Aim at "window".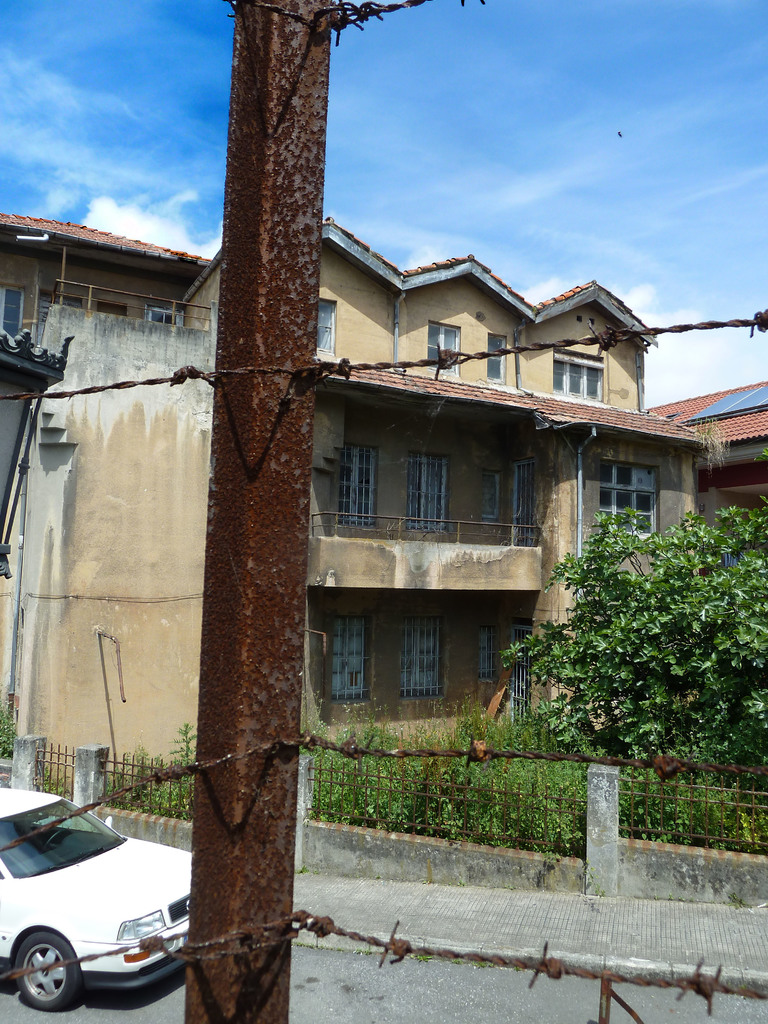
Aimed at [144, 303, 182, 325].
